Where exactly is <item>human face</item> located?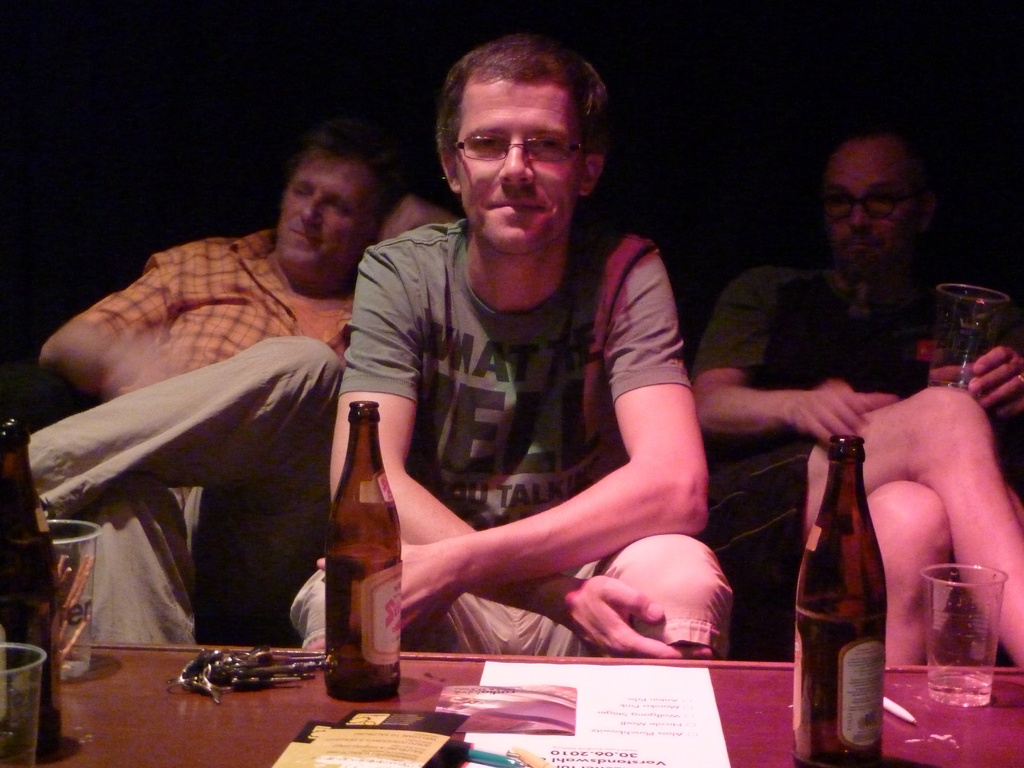
Its bounding box is x1=826 y1=129 x2=920 y2=260.
